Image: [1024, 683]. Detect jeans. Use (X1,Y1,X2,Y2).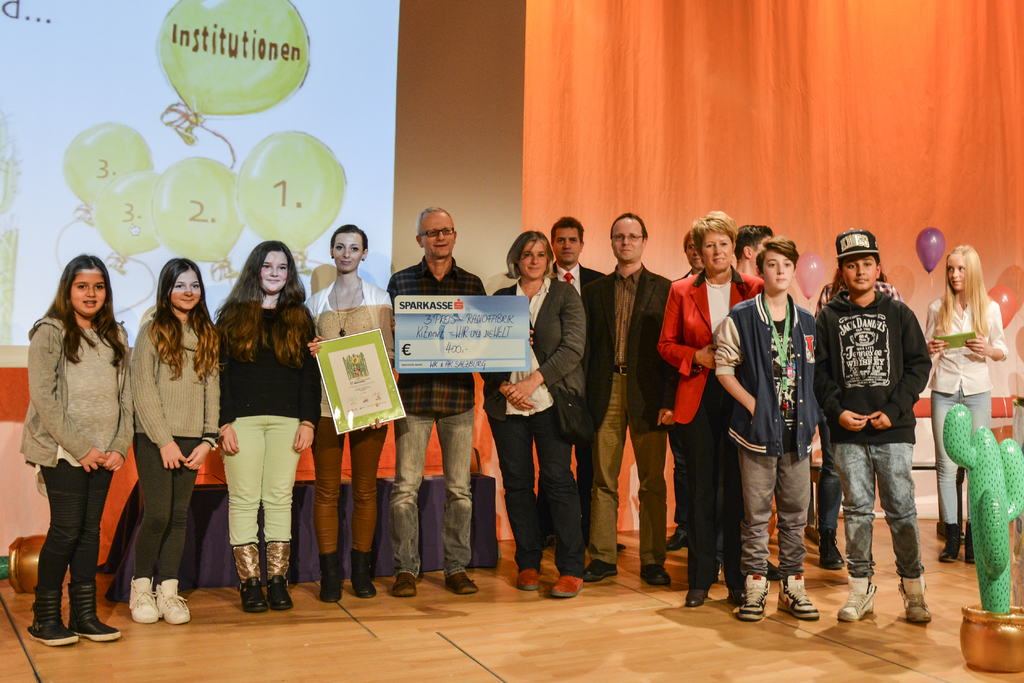
(483,412,579,576).
